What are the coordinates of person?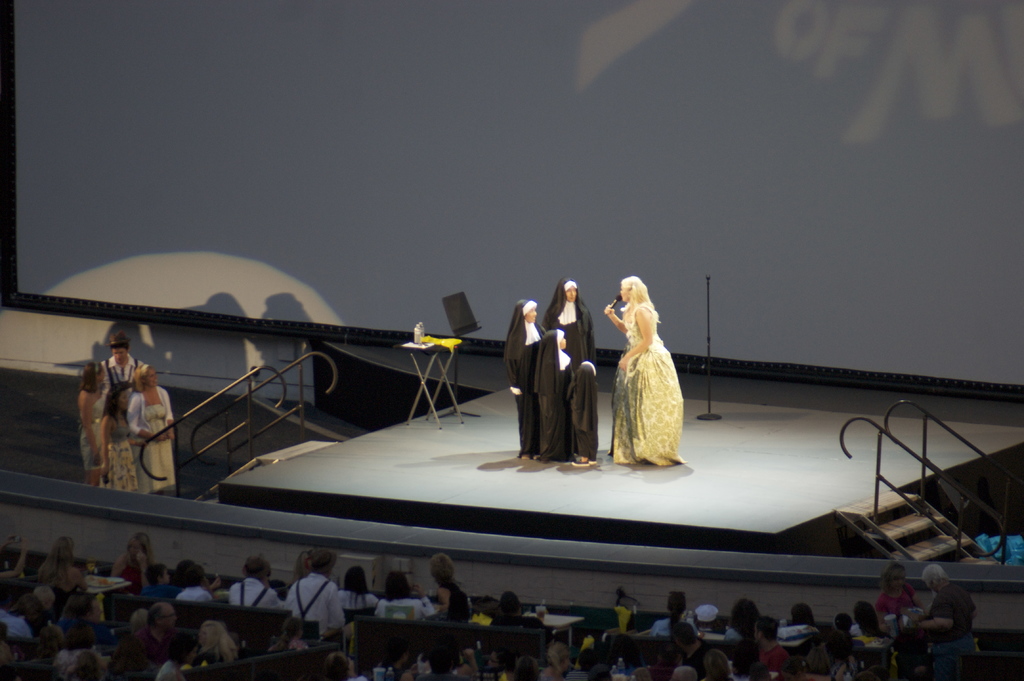
BBox(98, 379, 143, 492).
